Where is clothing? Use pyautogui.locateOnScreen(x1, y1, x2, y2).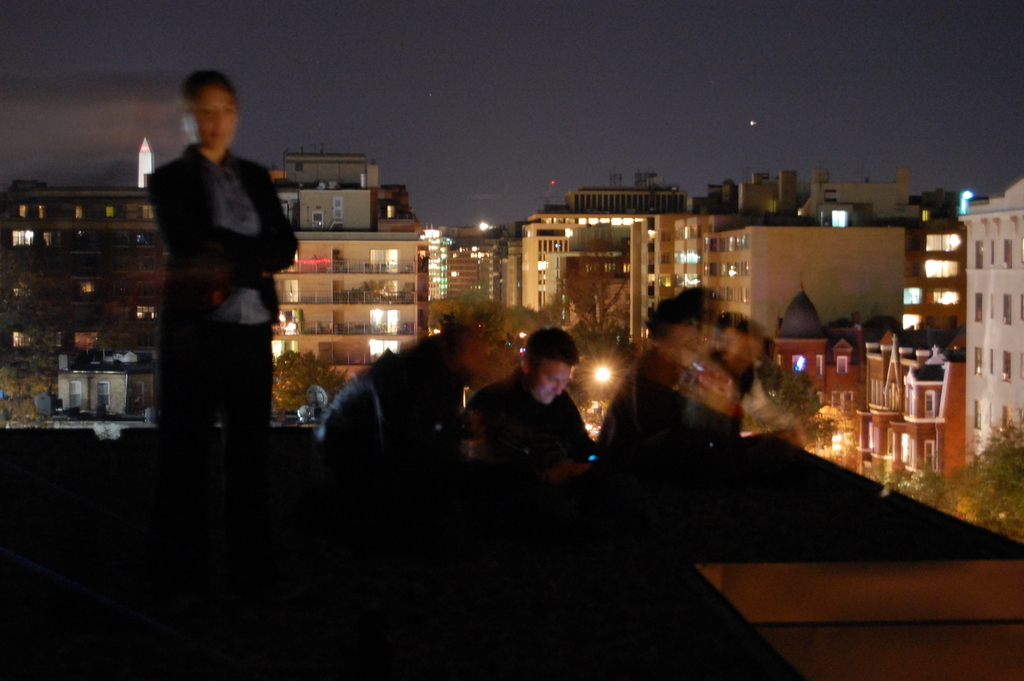
pyautogui.locateOnScreen(133, 88, 293, 455).
